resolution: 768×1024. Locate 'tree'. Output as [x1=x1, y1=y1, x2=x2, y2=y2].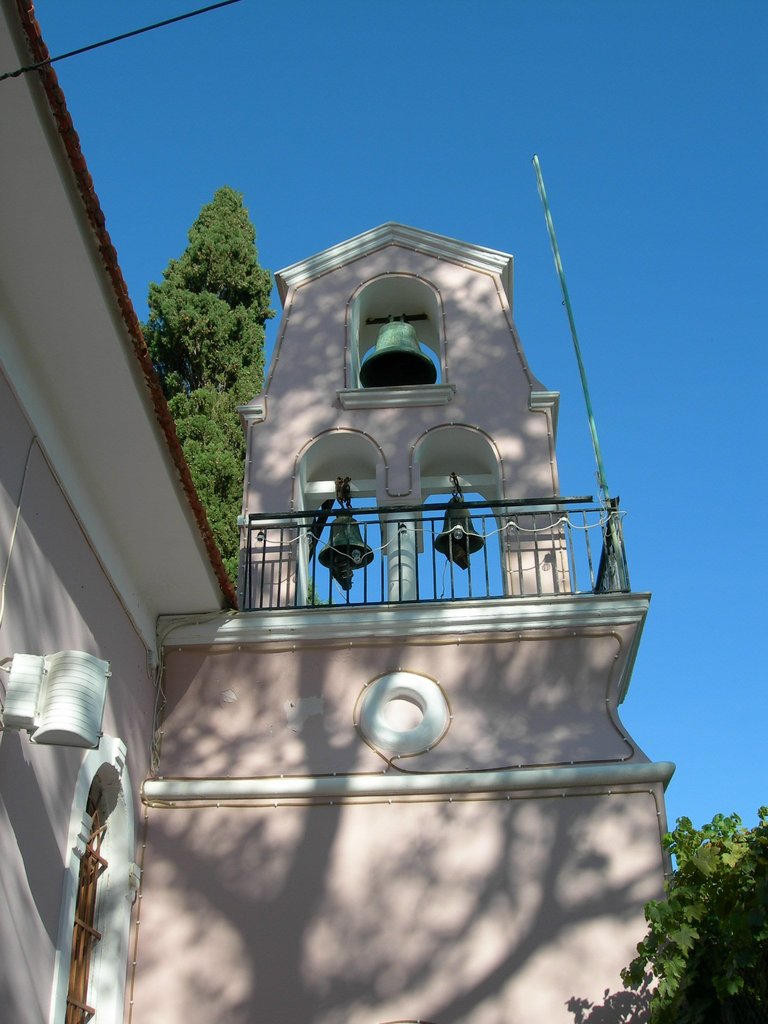
[x1=641, y1=782, x2=757, y2=1004].
